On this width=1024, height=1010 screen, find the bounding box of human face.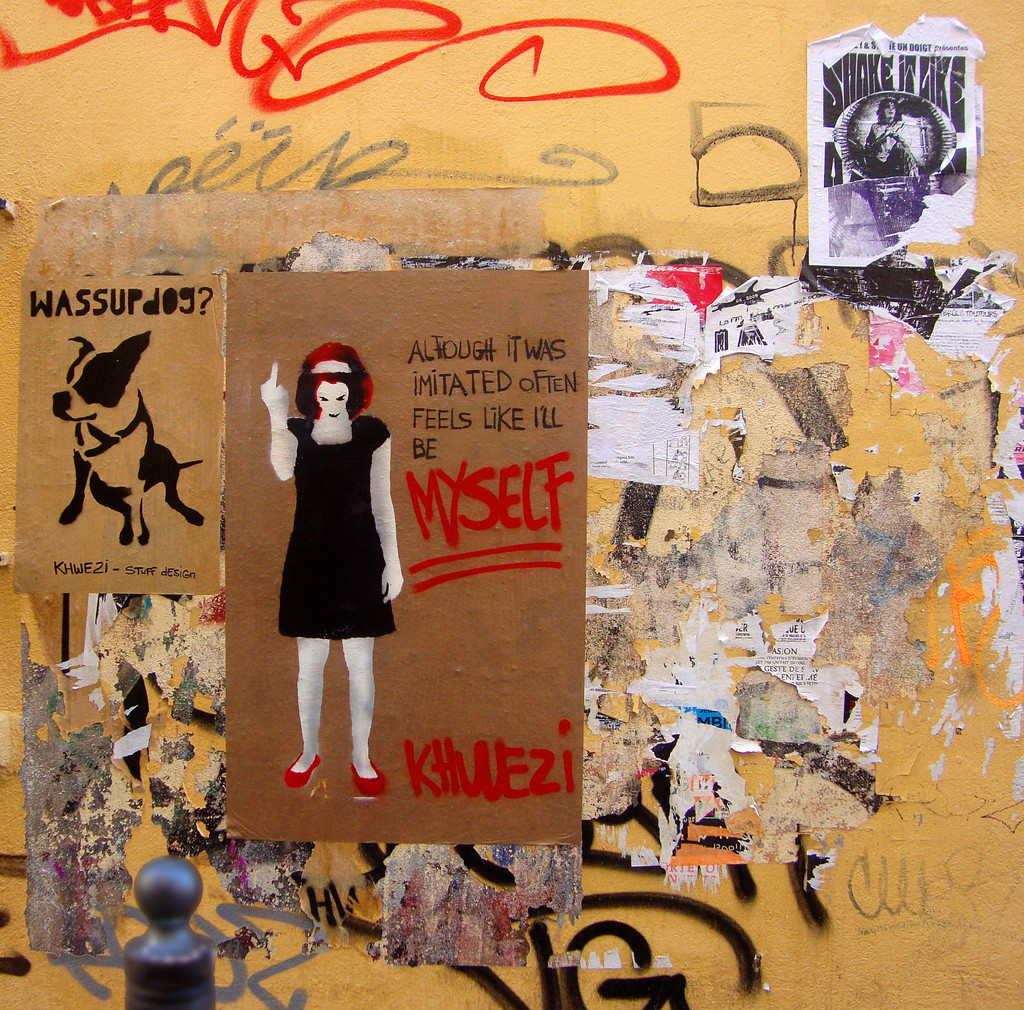
Bounding box: <box>314,382,348,419</box>.
